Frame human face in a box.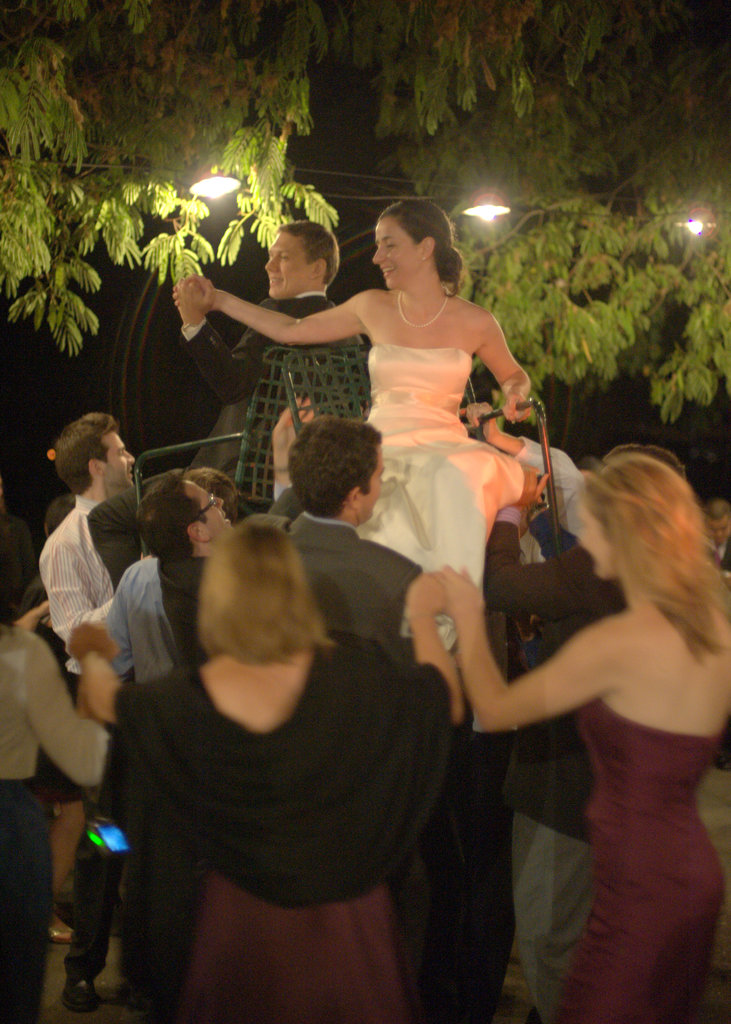
Rect(573, 498, 616, 572).
